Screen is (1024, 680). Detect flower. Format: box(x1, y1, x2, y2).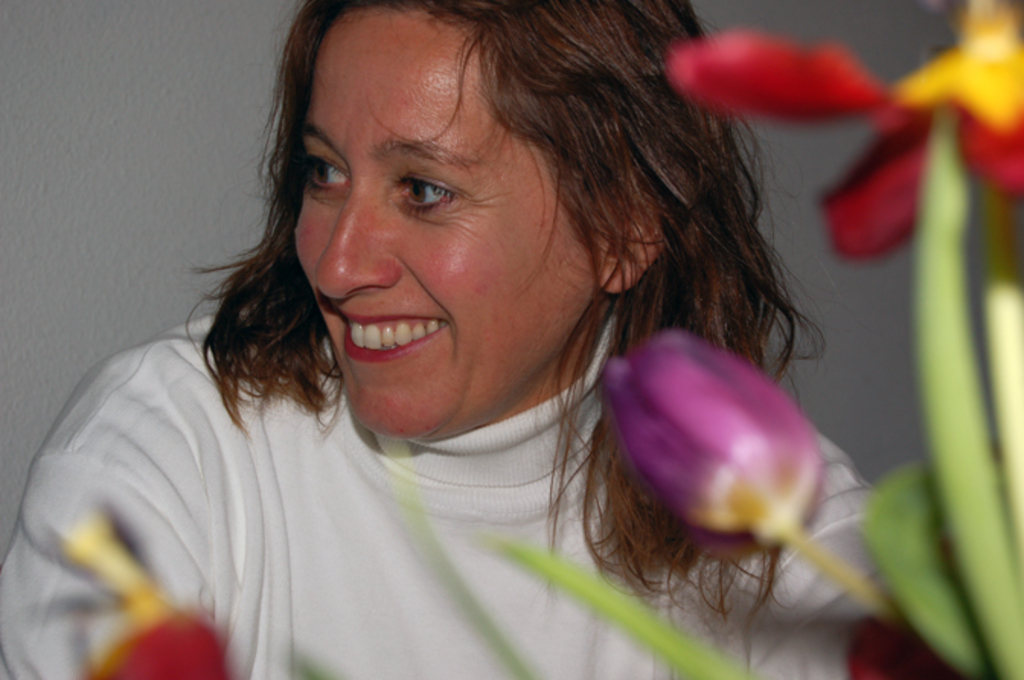
box(669, 14, 1022, 274).
